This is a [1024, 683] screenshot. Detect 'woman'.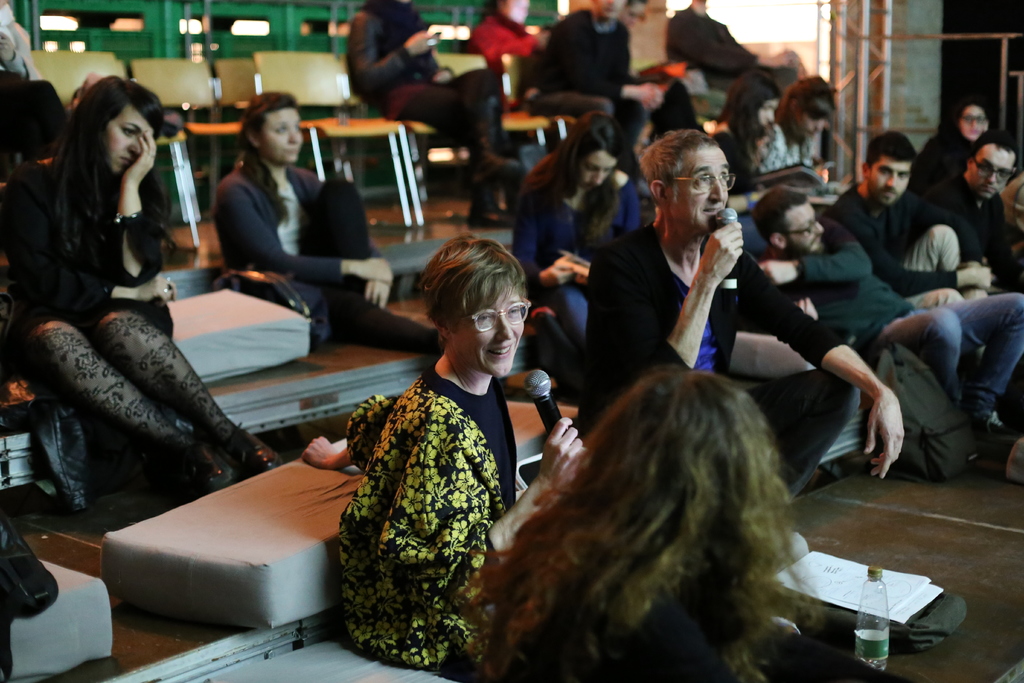
box(701, 70, 778, 213).
